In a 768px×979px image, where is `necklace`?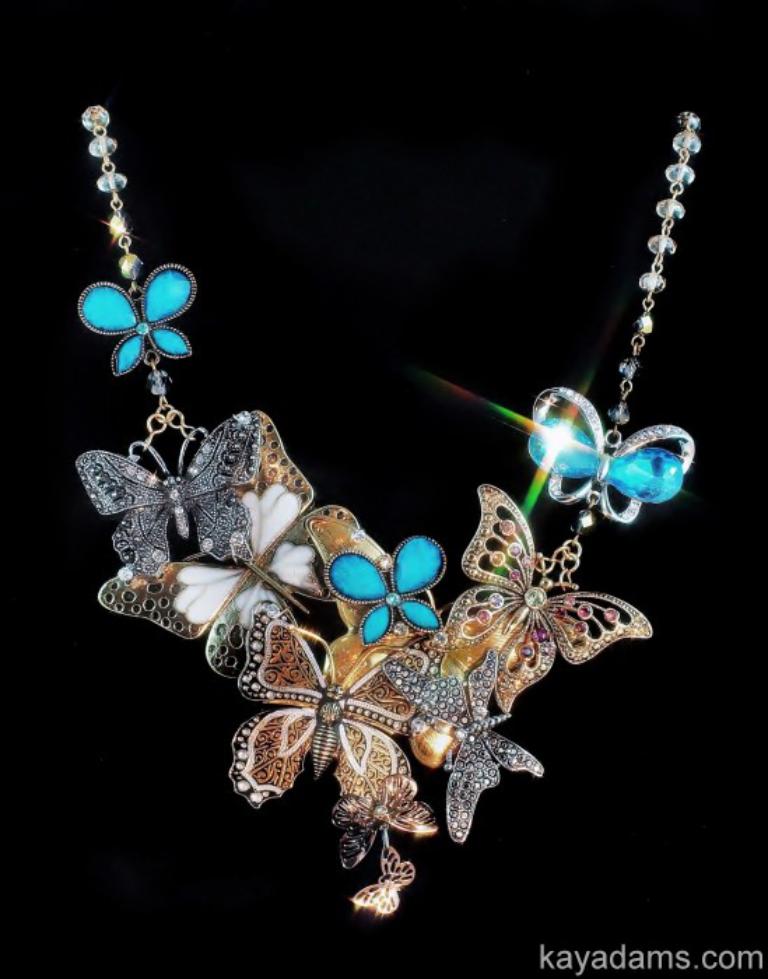
[left=78, top=103, right=699, bottom=917].
